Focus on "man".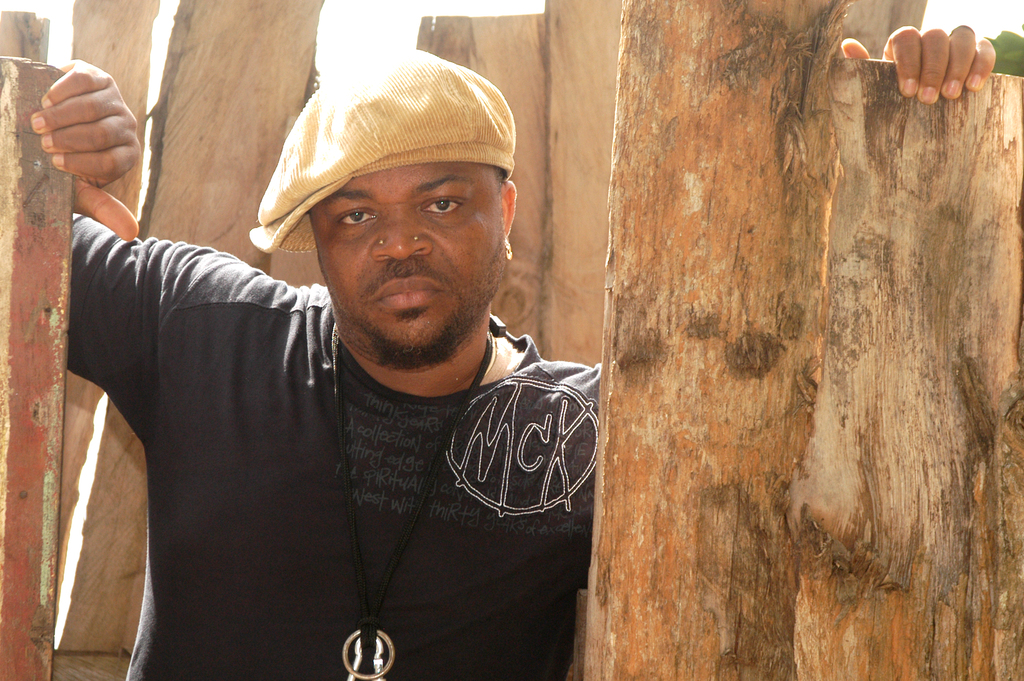
Focused at detection(33, 24, 995, 680).
